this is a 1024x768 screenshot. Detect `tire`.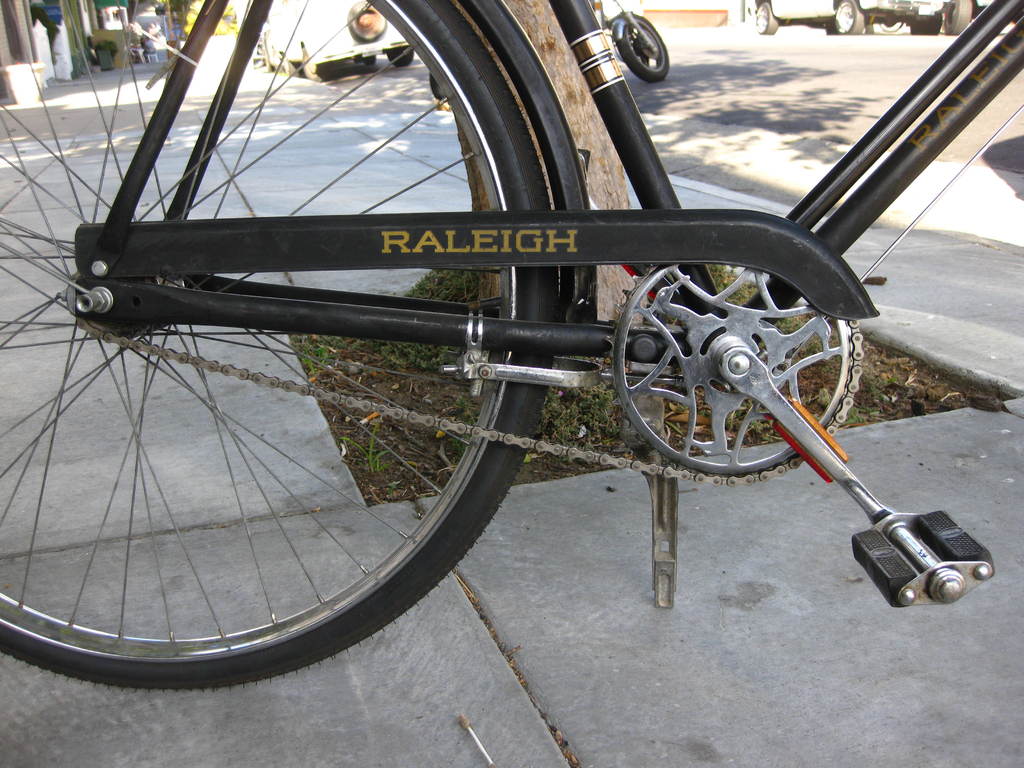
bbox=[364, 53, 377, 65].
